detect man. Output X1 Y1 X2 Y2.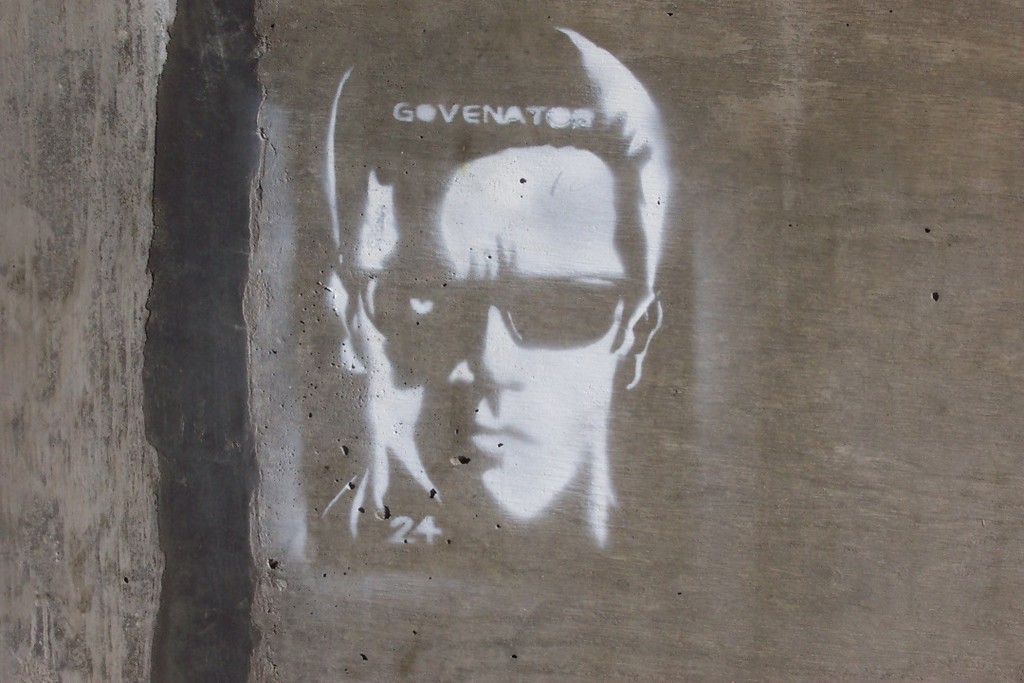
287 100 688 569.
